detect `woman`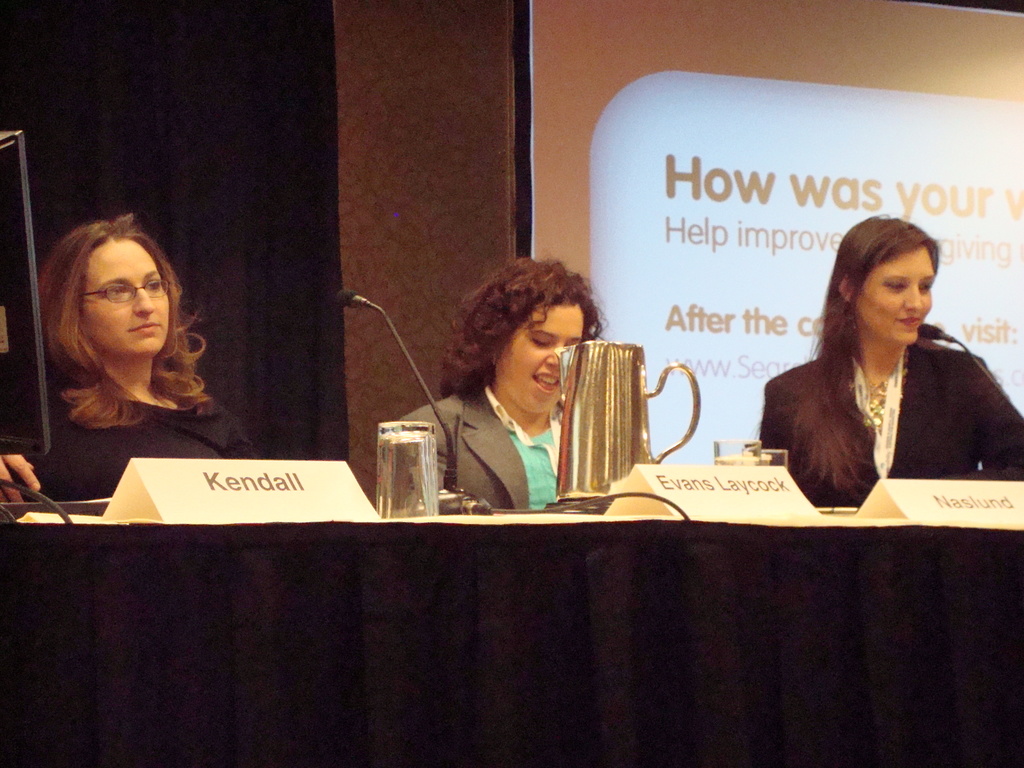
<box>19,204,226,455</box>
